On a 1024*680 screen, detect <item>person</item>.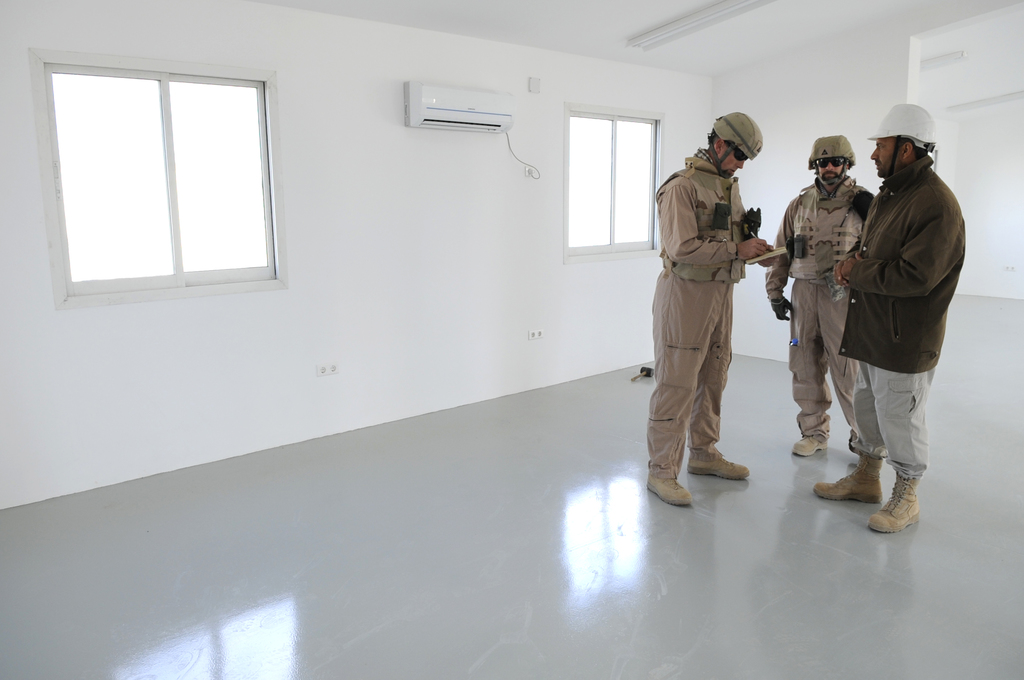
detection(764, 127, 874, 457).
